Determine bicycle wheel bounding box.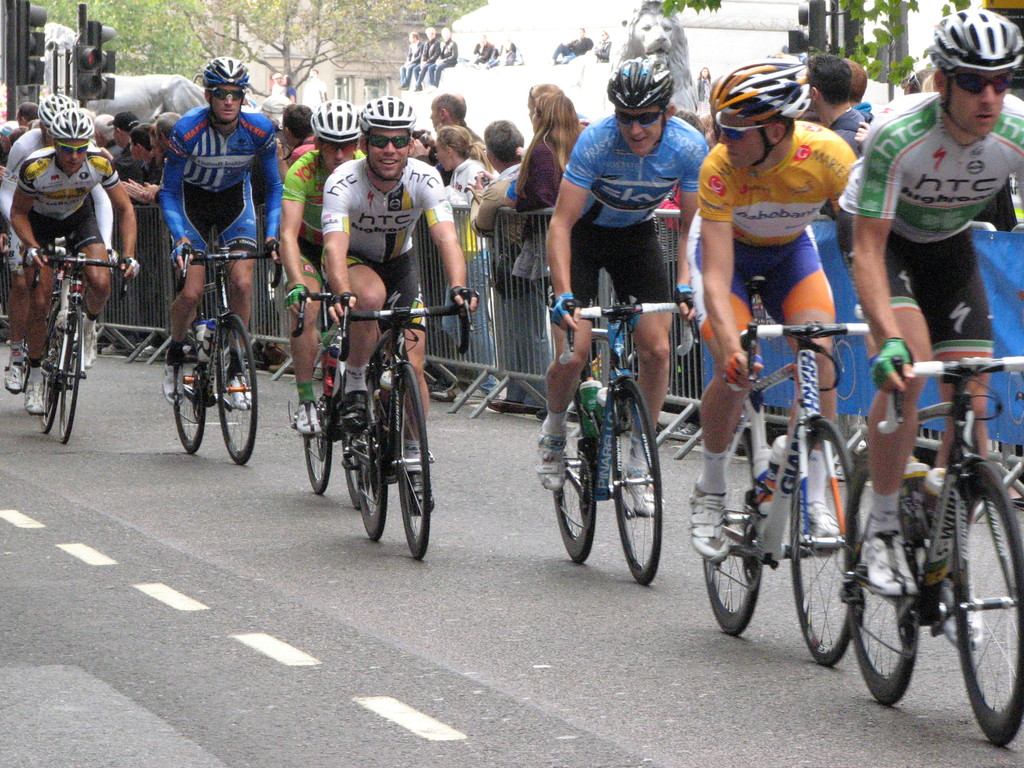
Determined: bbox=[58, 299, 82, 447].
